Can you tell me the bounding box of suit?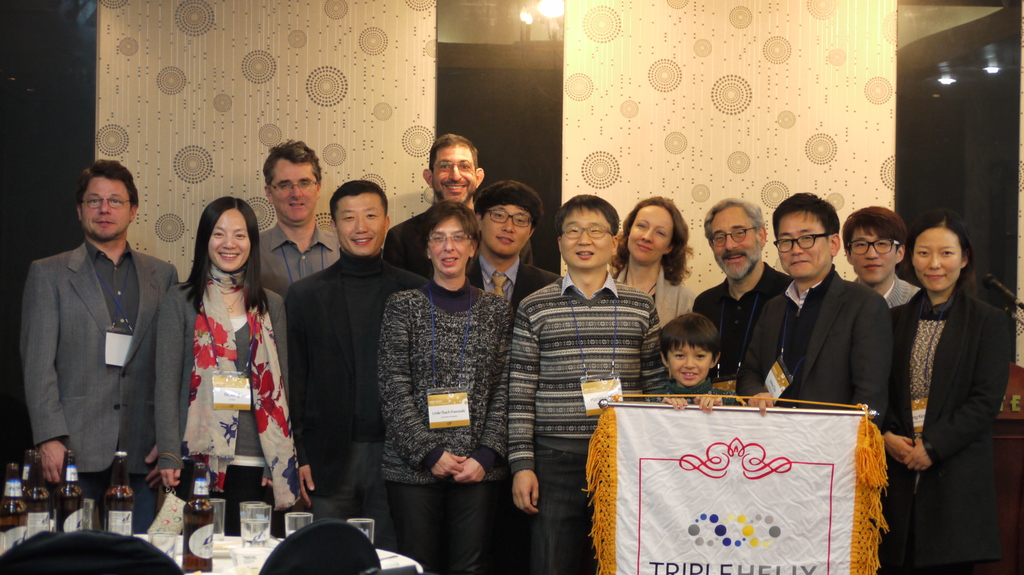
383, 203, 534, 277.
